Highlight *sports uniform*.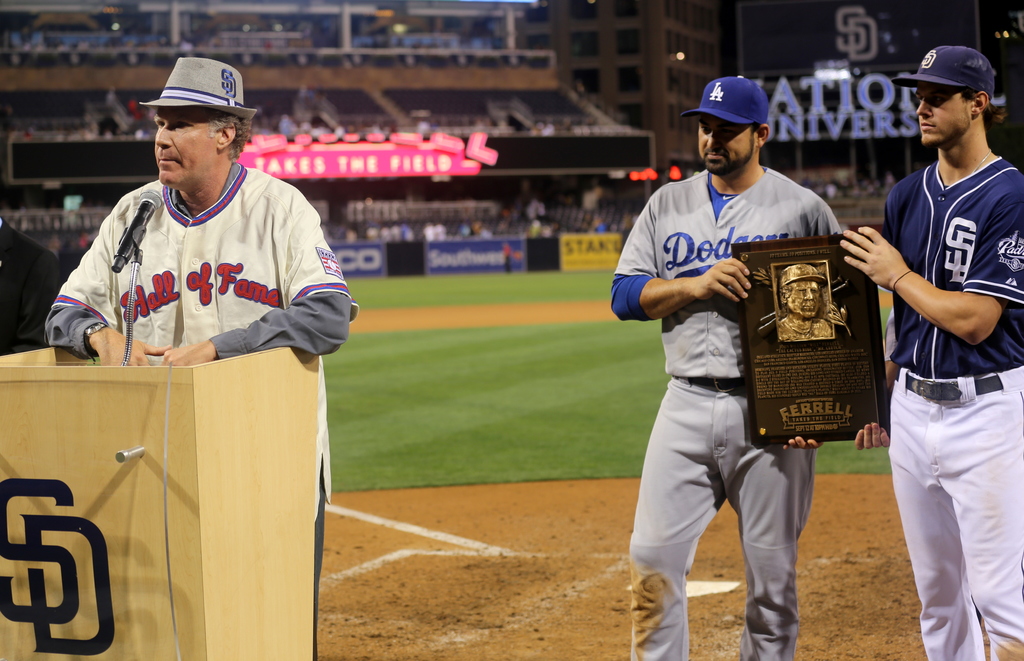
Highlighted region: BBox(866, 156, 1023, 660).
